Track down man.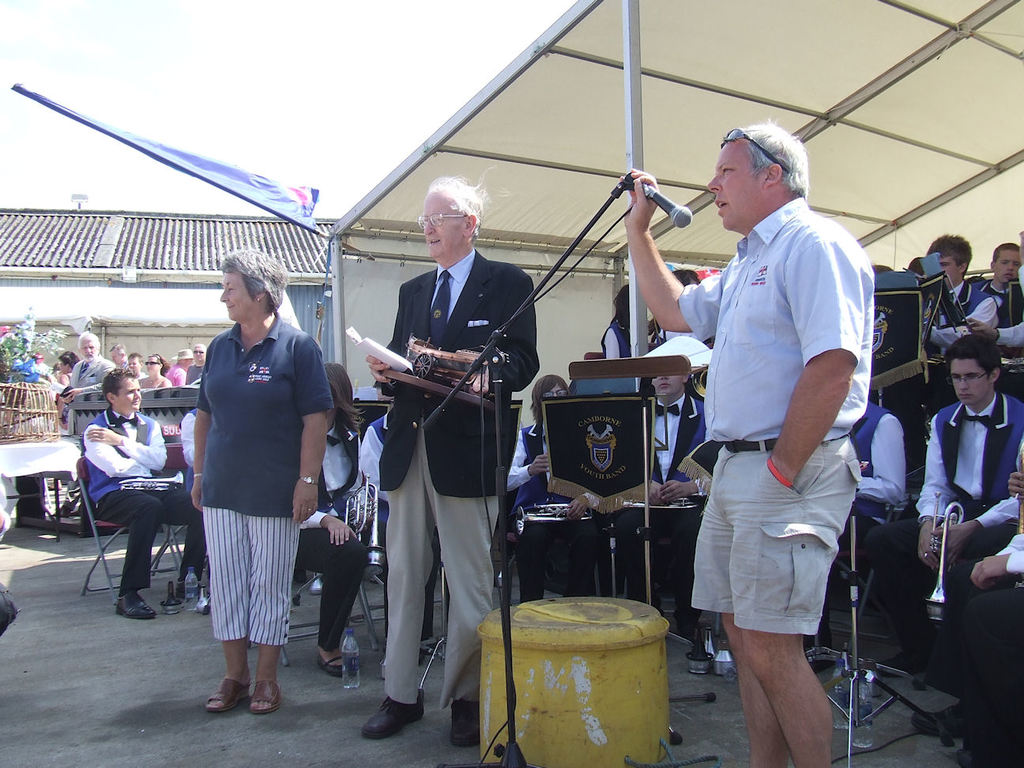
Tracked to [84, 368, 206, 619].
